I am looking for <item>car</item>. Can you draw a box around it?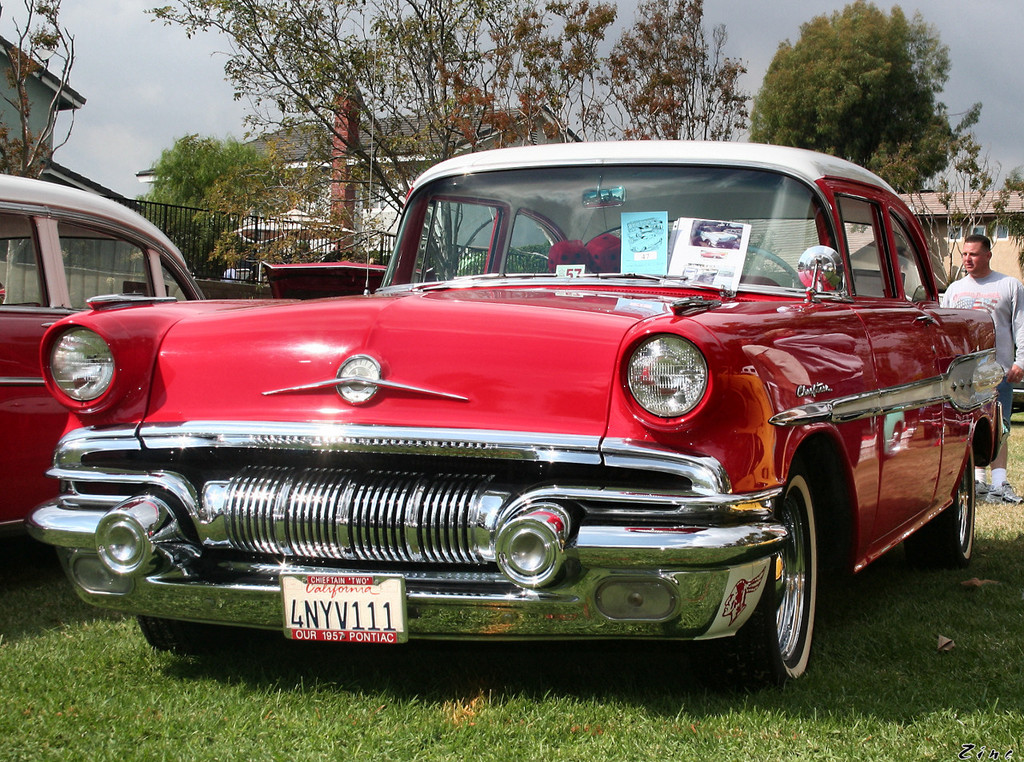
Sure, the bounding box is {"x1": 0, "y1": 172, "x2": 207, "y2": 546}.
